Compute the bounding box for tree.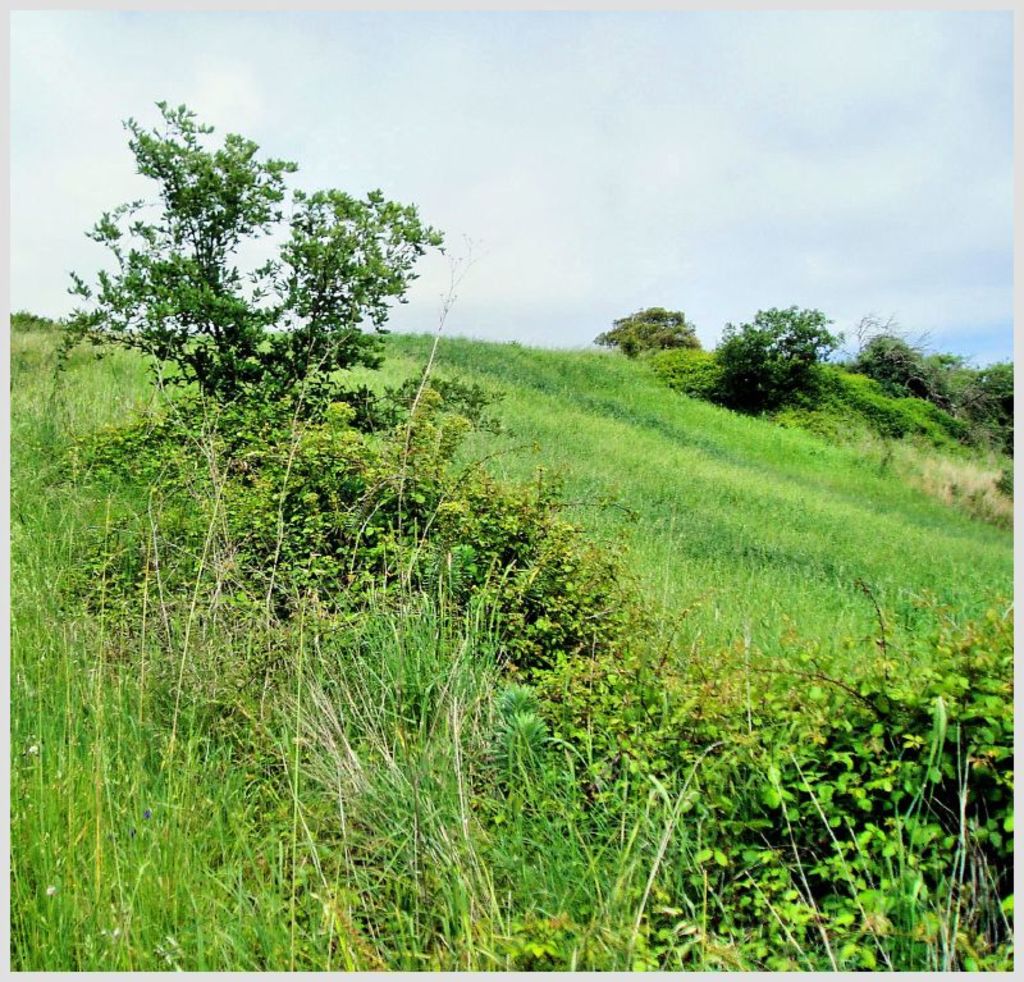
(67, 88, 650, 615).
